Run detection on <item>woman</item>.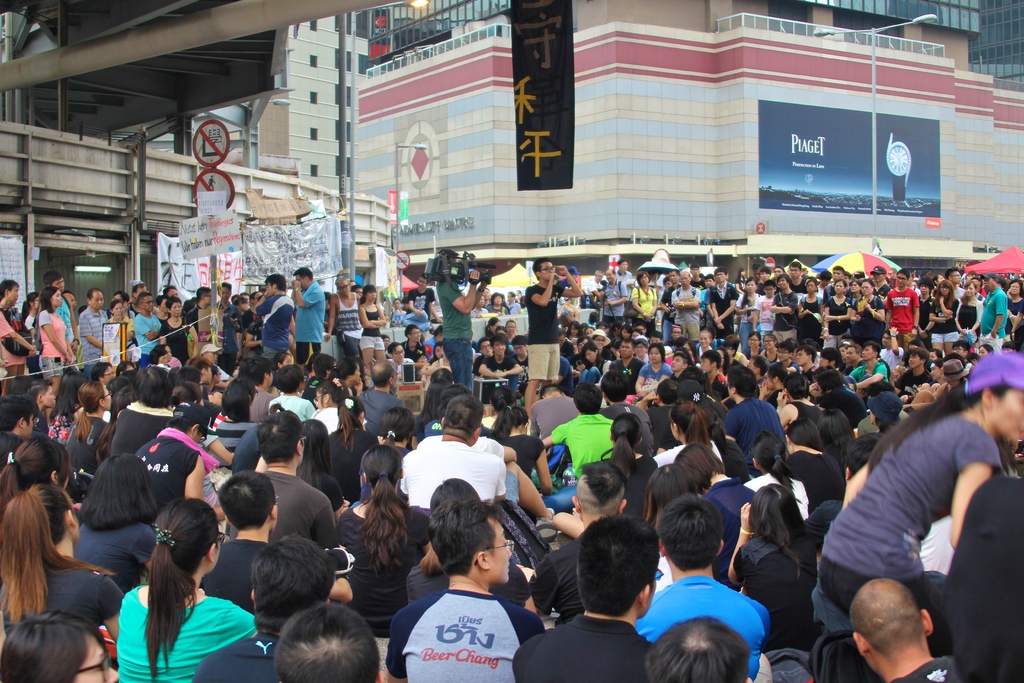
Result: {"left": 75, "top": 450, "right": 159, "bottom": 591}.
